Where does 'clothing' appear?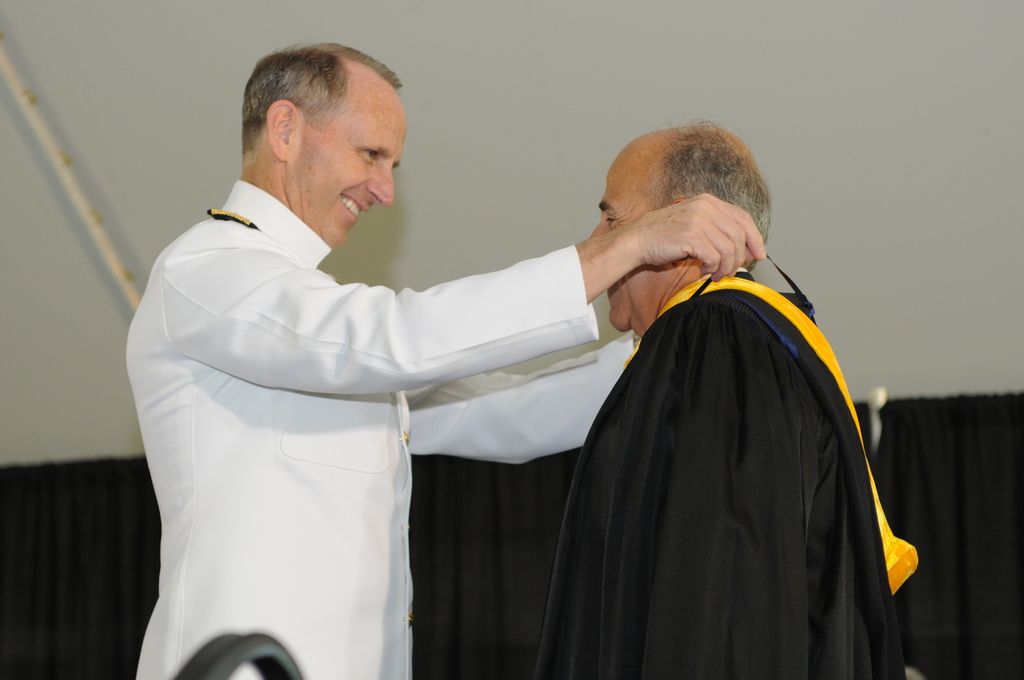
Appears at 125:181:631:679.
